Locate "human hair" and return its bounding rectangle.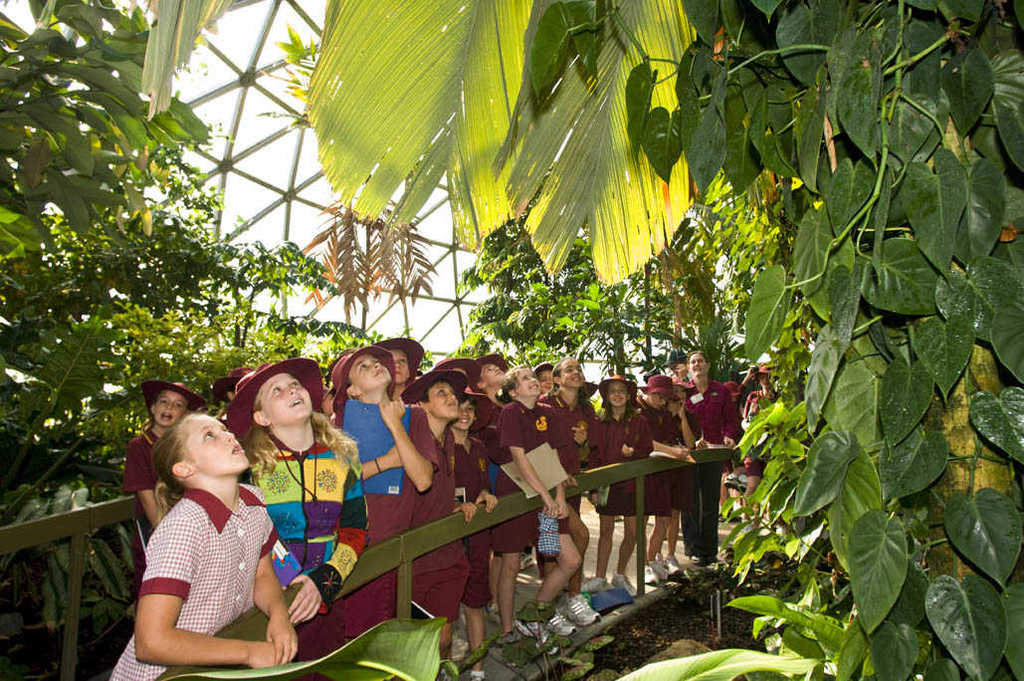
248,379,358,467.
